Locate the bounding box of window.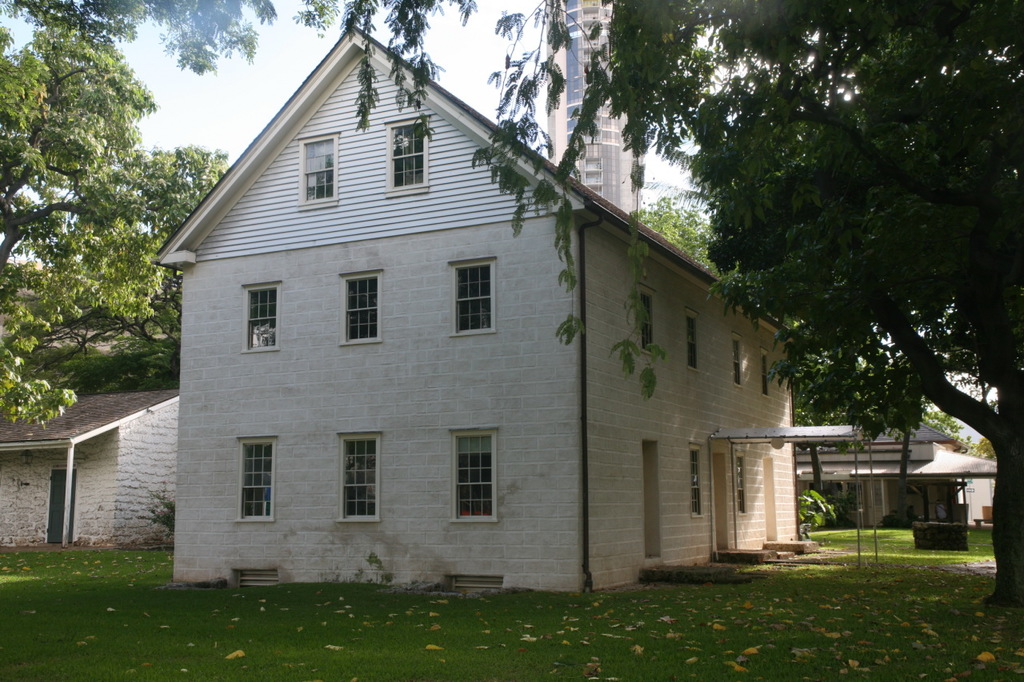
Bounding box: crop(684, 306, 700, 371).
